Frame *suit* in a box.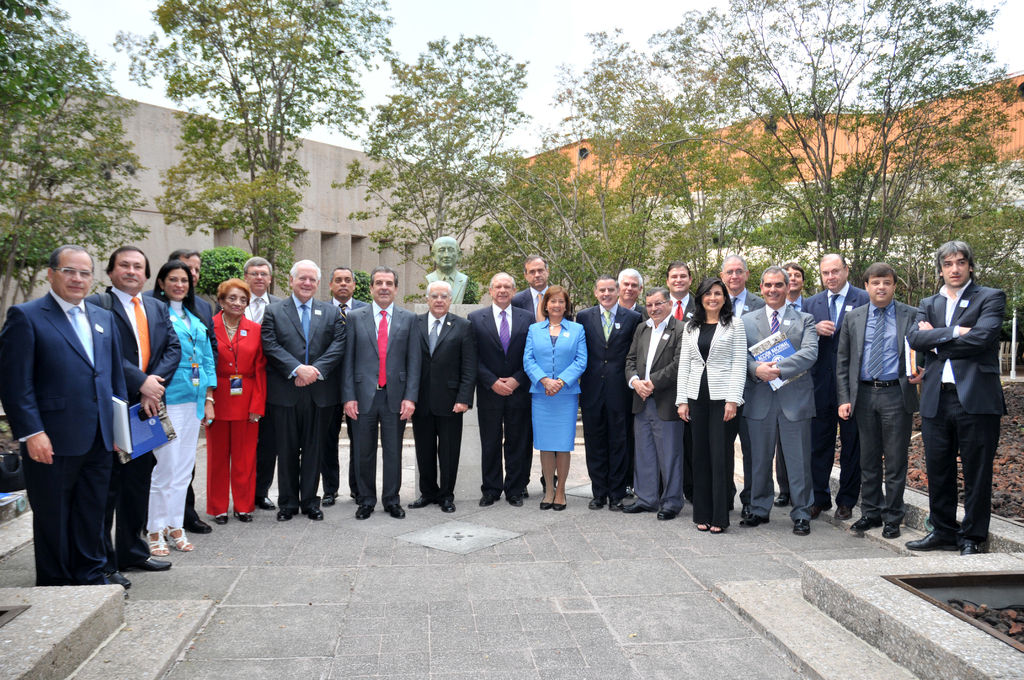
x1=508 y1=287 x2=554 y2=478.
